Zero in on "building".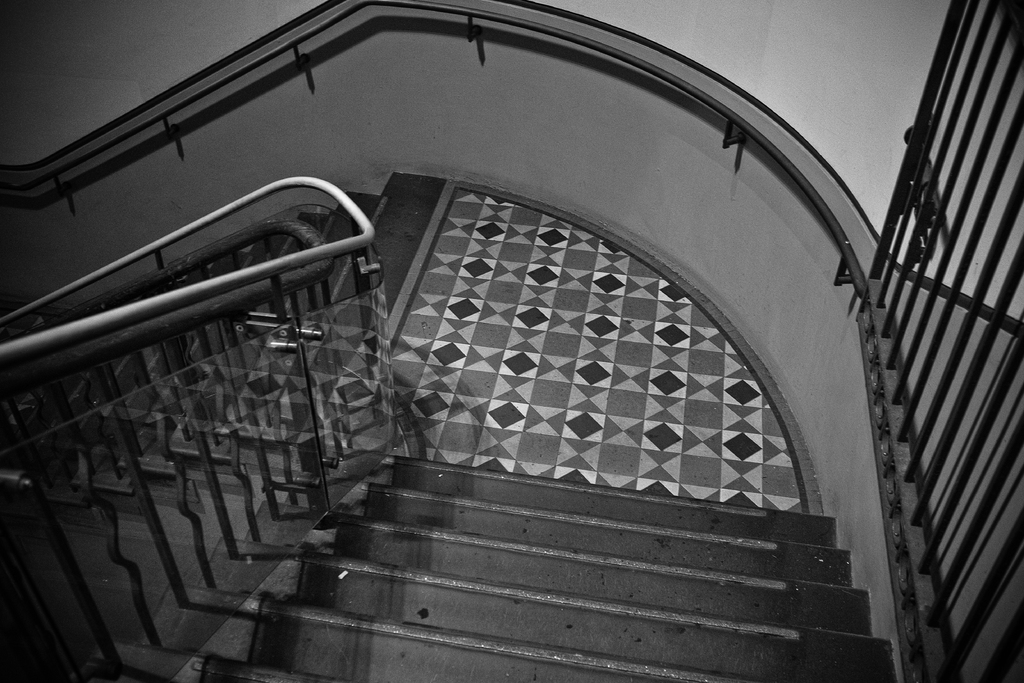
Zeroed in: Rect(0, 0, 1023, 682).
